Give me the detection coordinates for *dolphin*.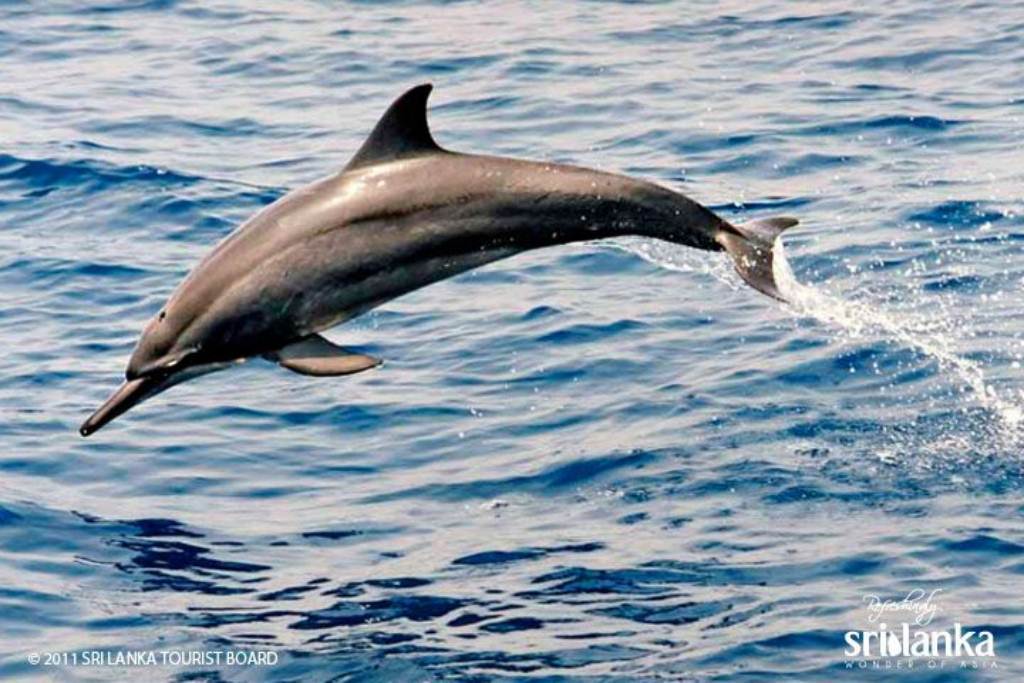
<bbox>78, 79, 799, 444</bbox>.
